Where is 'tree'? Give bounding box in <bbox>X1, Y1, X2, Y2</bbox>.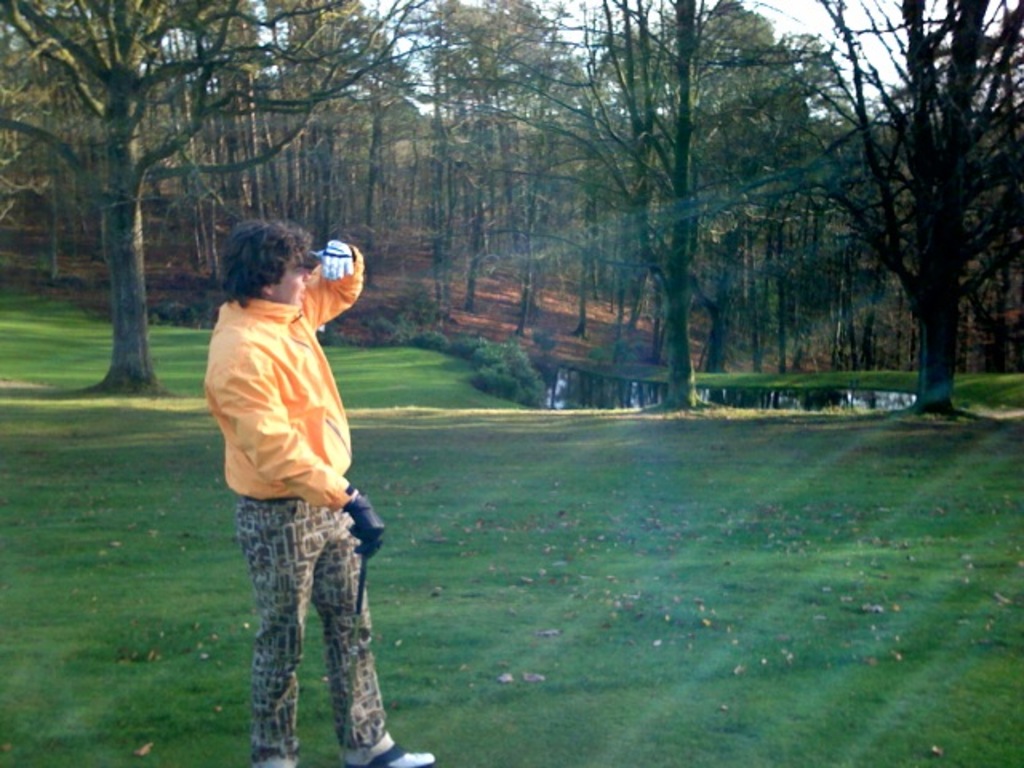
<bbox>394, 0, 813, 414</bbox>.
